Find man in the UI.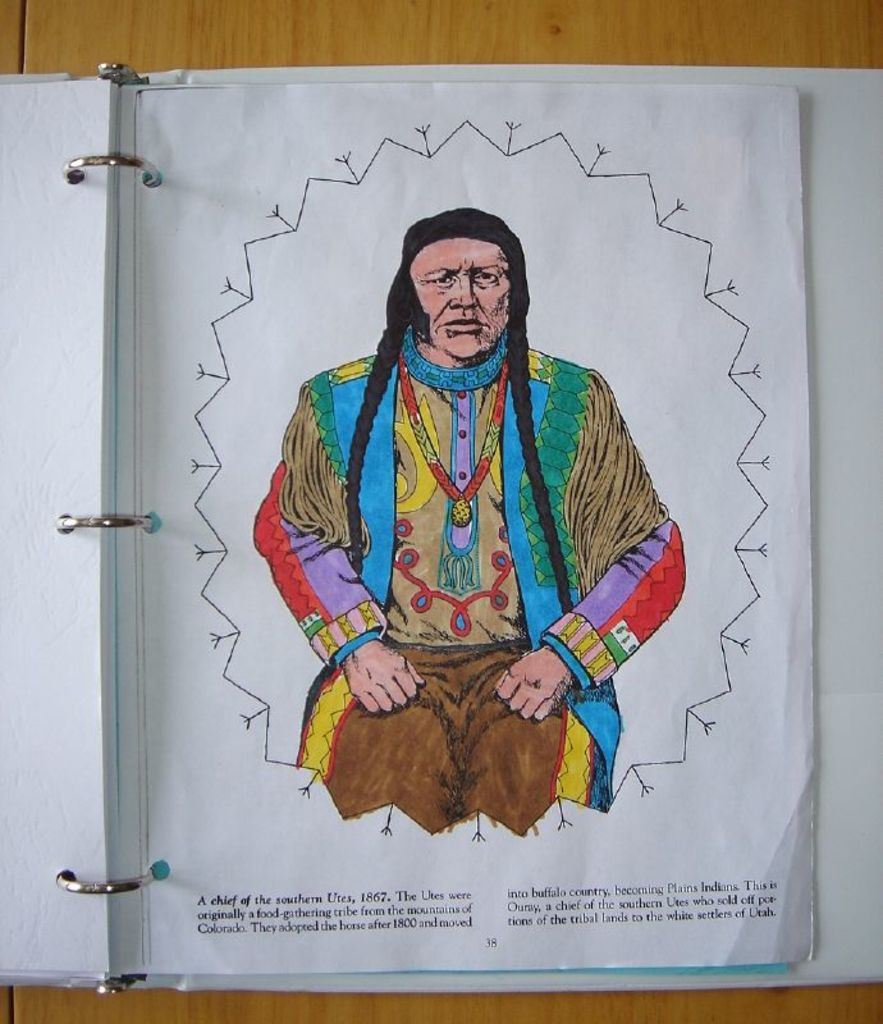
UI element at region(246, 212, 682, 840).
